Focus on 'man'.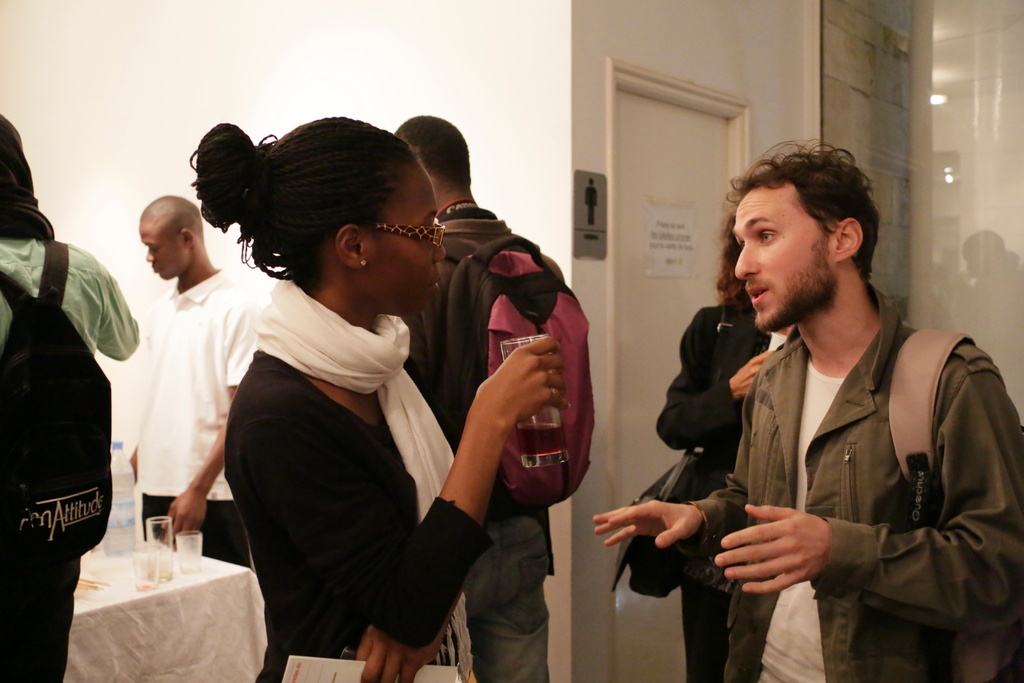
Focused at left=385, top=111, right=555, bottom=682.
